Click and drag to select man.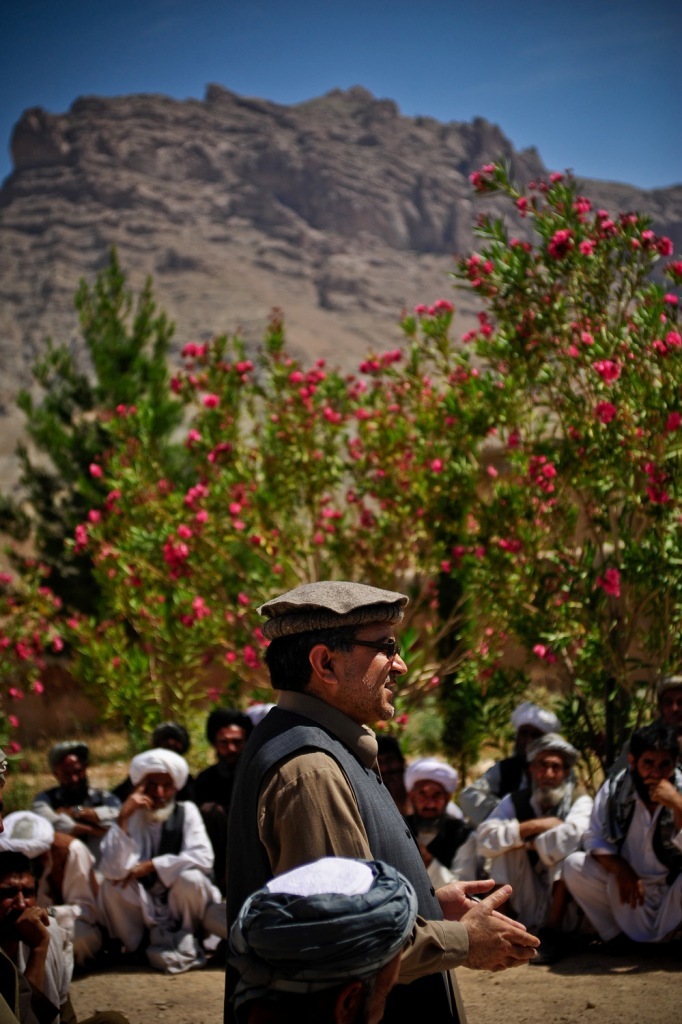
Selection: 394:760:479:874.
